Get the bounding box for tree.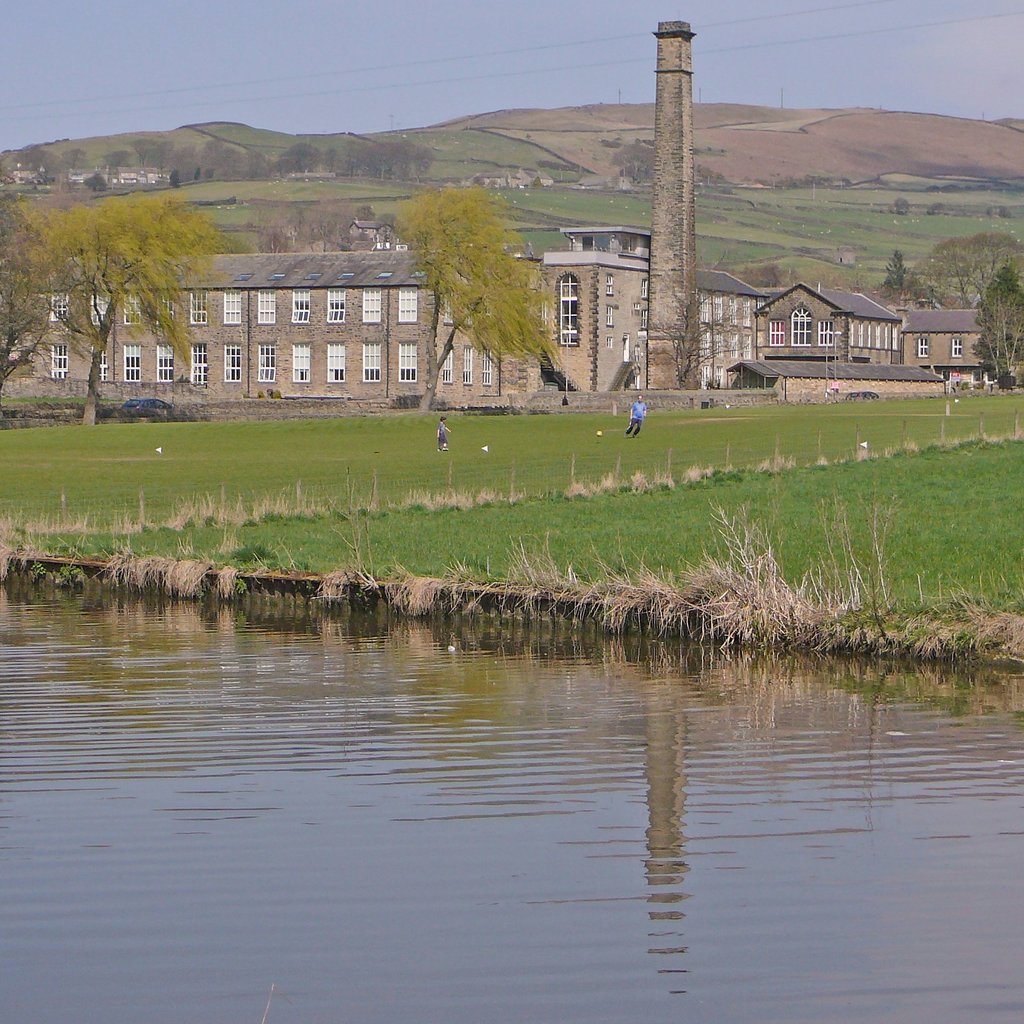
<box>883,246,909,295</box>.
